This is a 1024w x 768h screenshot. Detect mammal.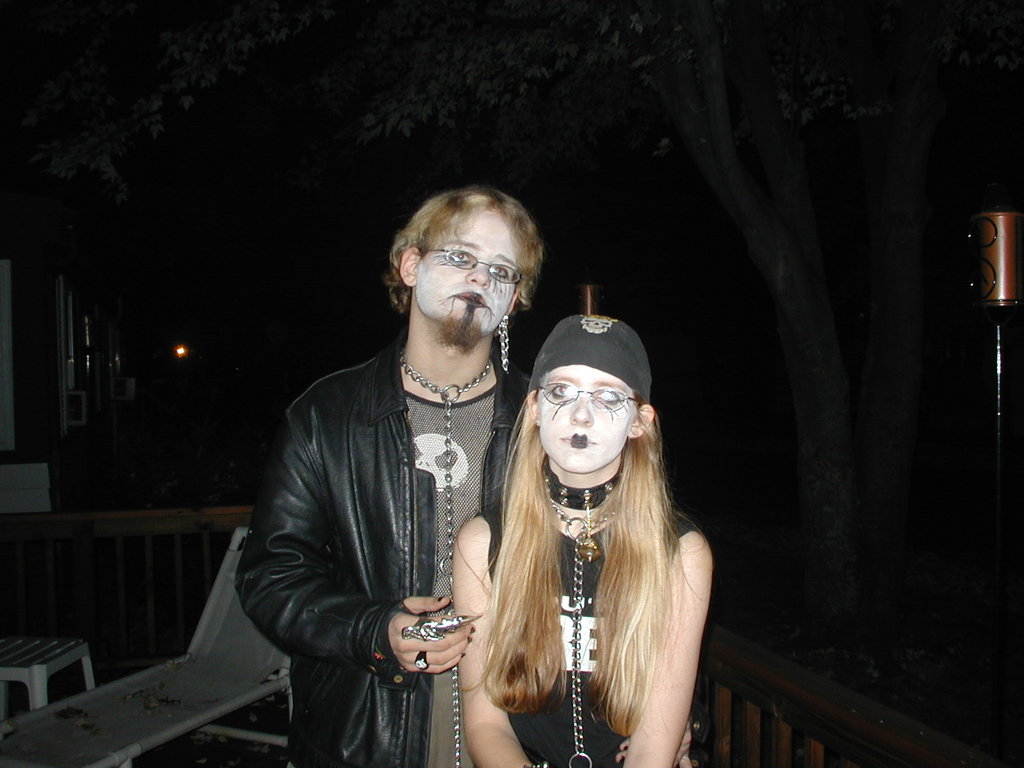
[228, 179, 542, 767].
